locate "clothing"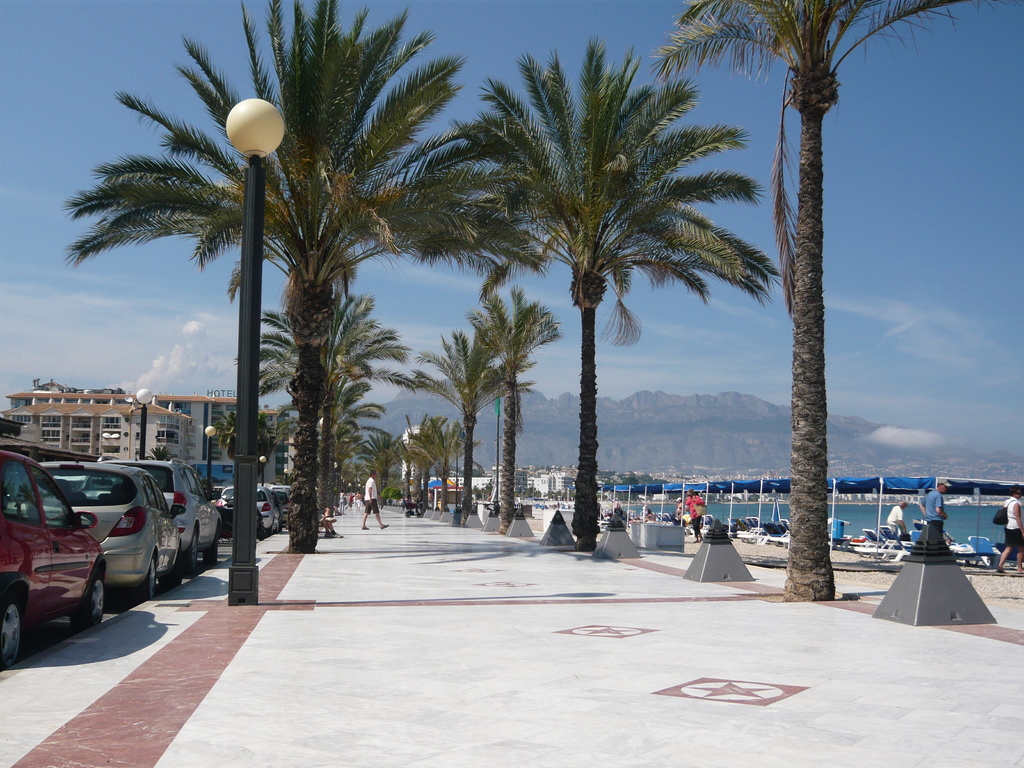
{"x1": 887, "y1": 507, "x2": 906, "y2": 538}
